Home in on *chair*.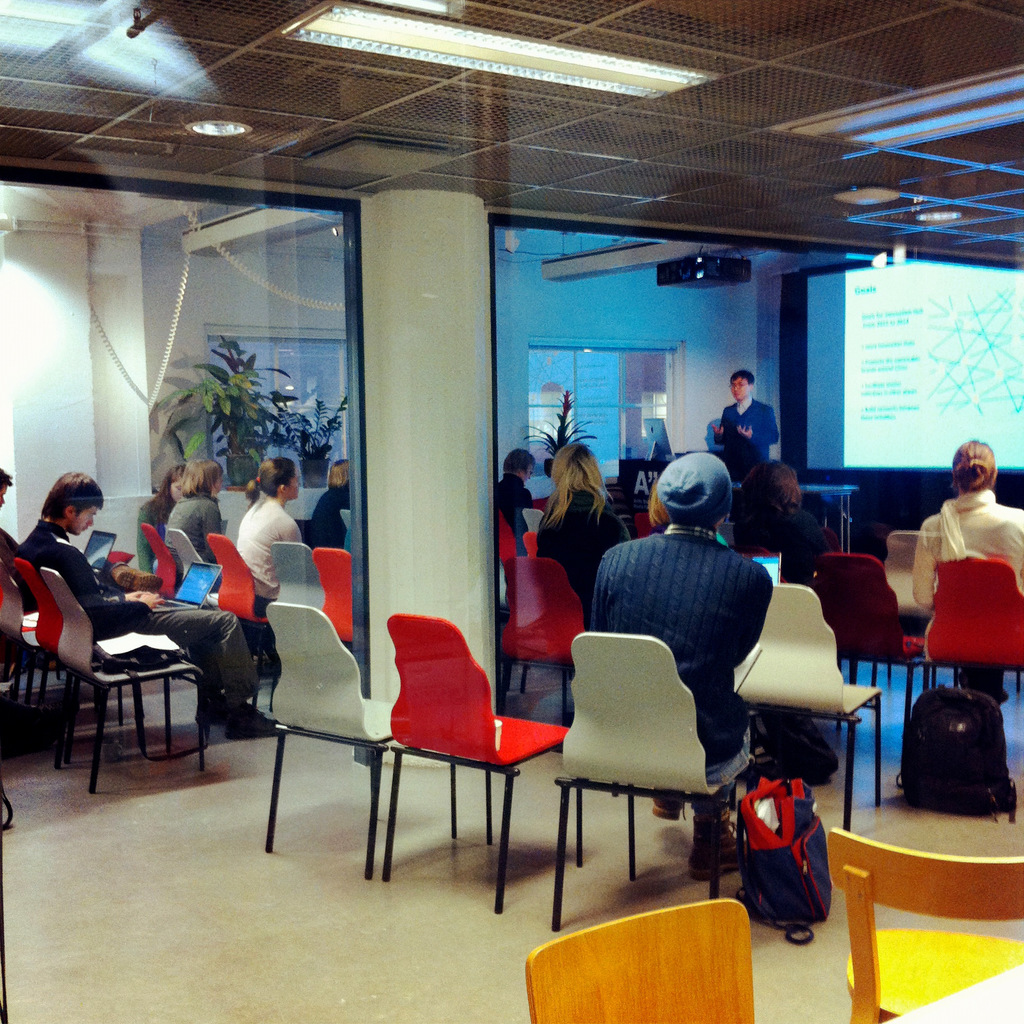
Homed in at {"left": 516, "top": 509, "right": 545, "bottom": 534}.
